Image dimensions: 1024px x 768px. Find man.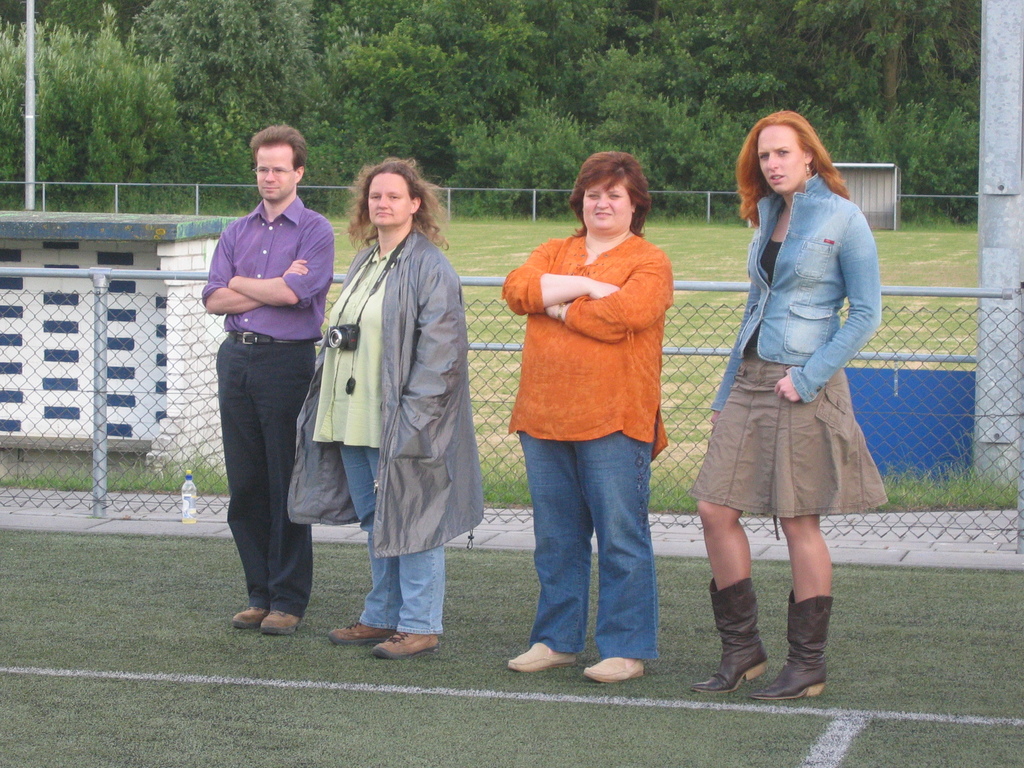
193 131 336 632.
